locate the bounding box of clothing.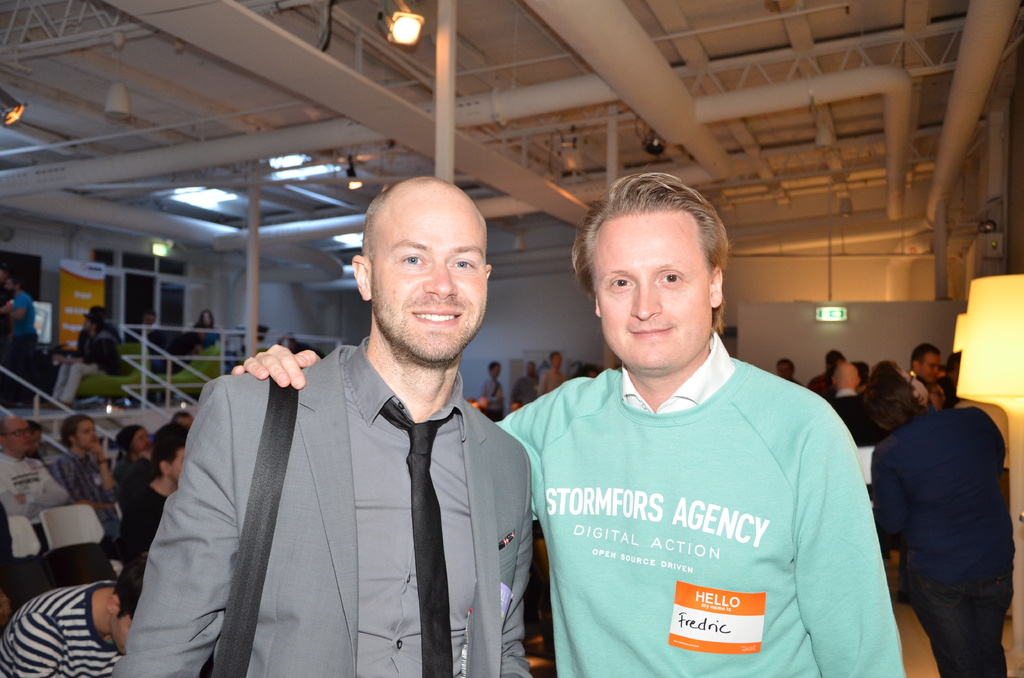
Bounding box: BBox(53, 332, 129, 401).
